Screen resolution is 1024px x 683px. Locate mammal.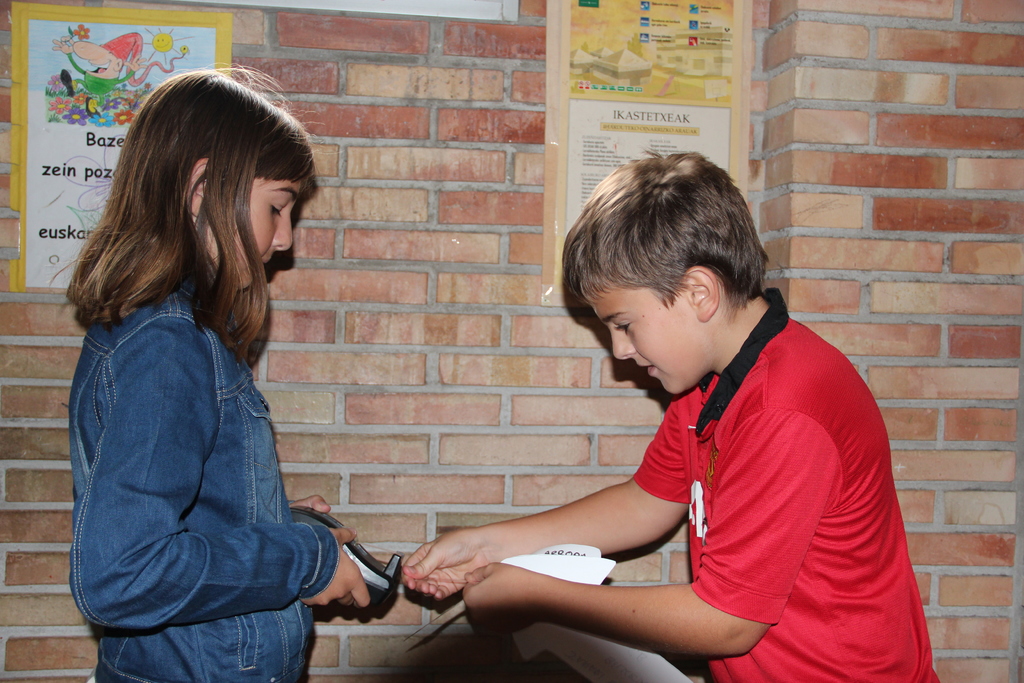
locate(396, 143, 942, 682).
